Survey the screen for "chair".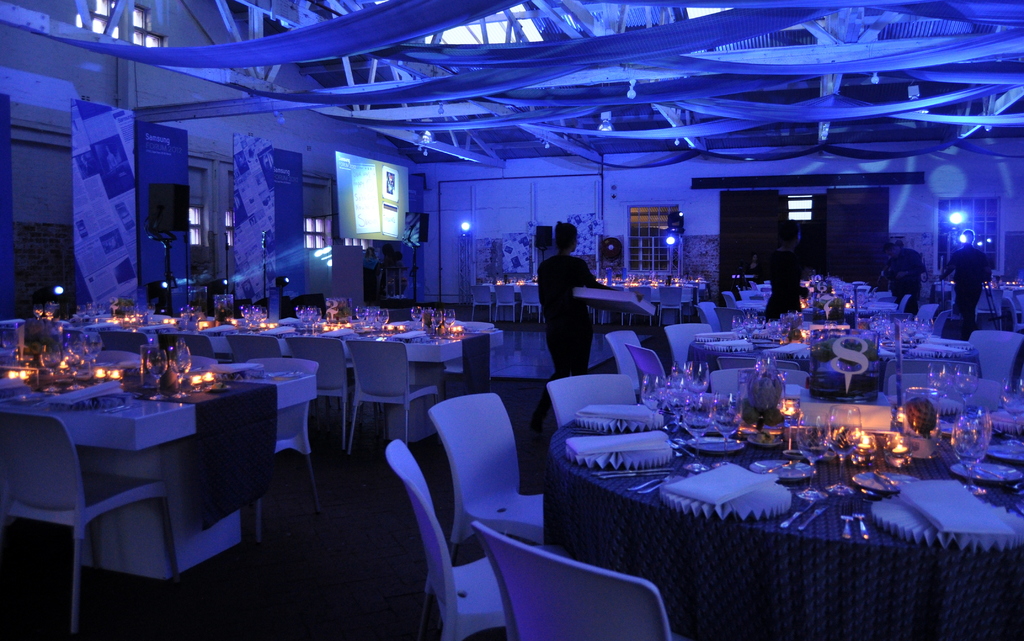
Survey found: [890,294,905,320].
